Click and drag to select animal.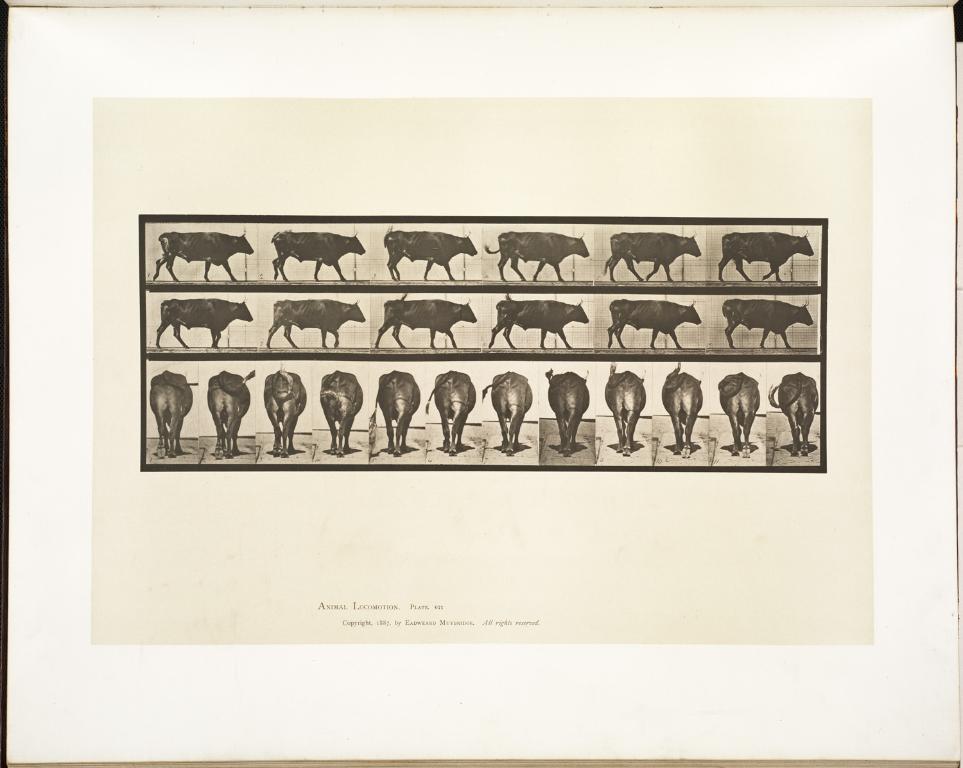
Selection: (720,297,814,352).
